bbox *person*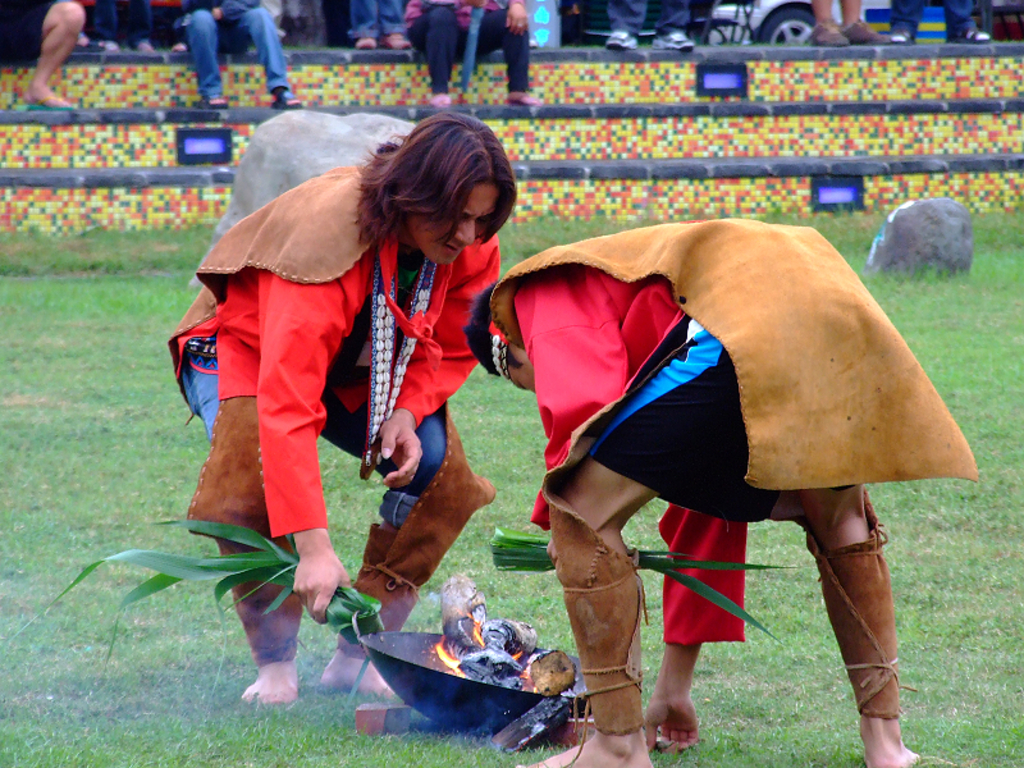
[460,219,979,767]
